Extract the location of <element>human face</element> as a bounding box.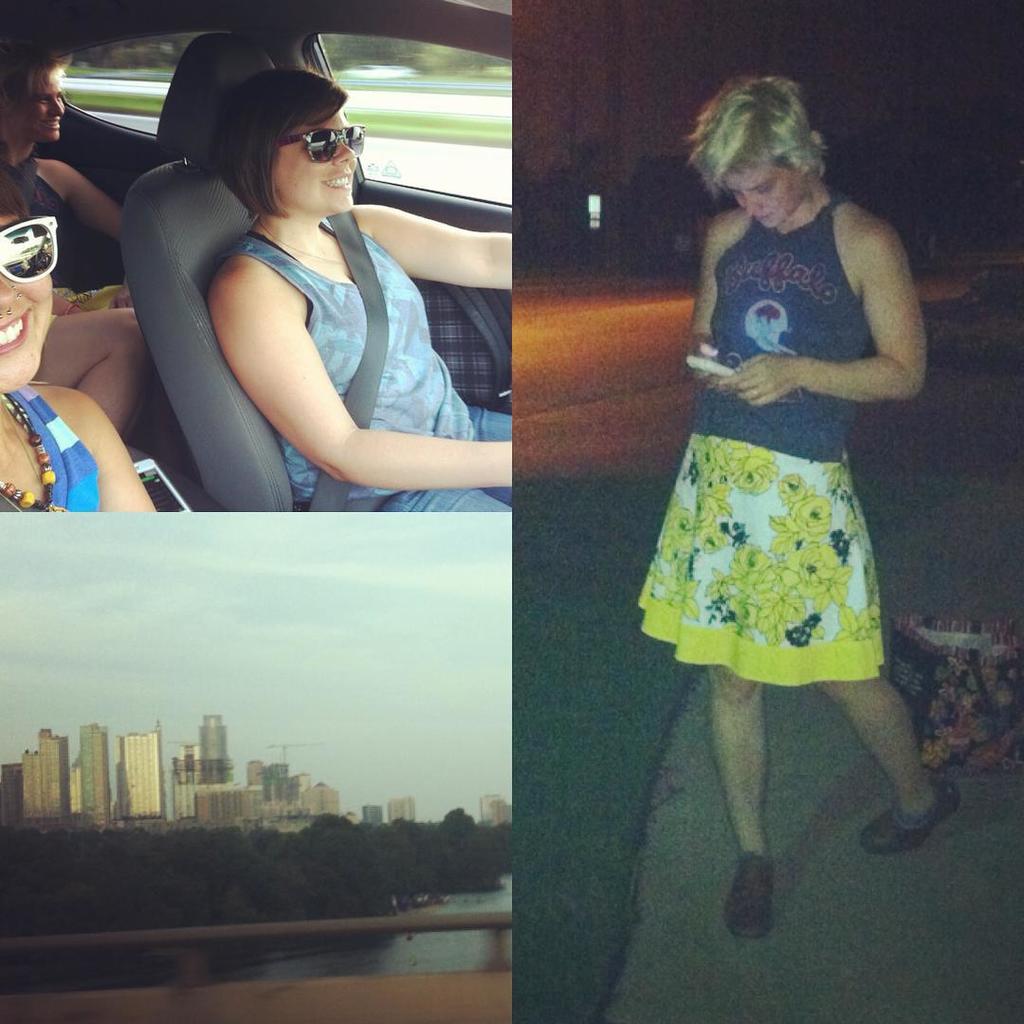
0, 218, 53, 398.
